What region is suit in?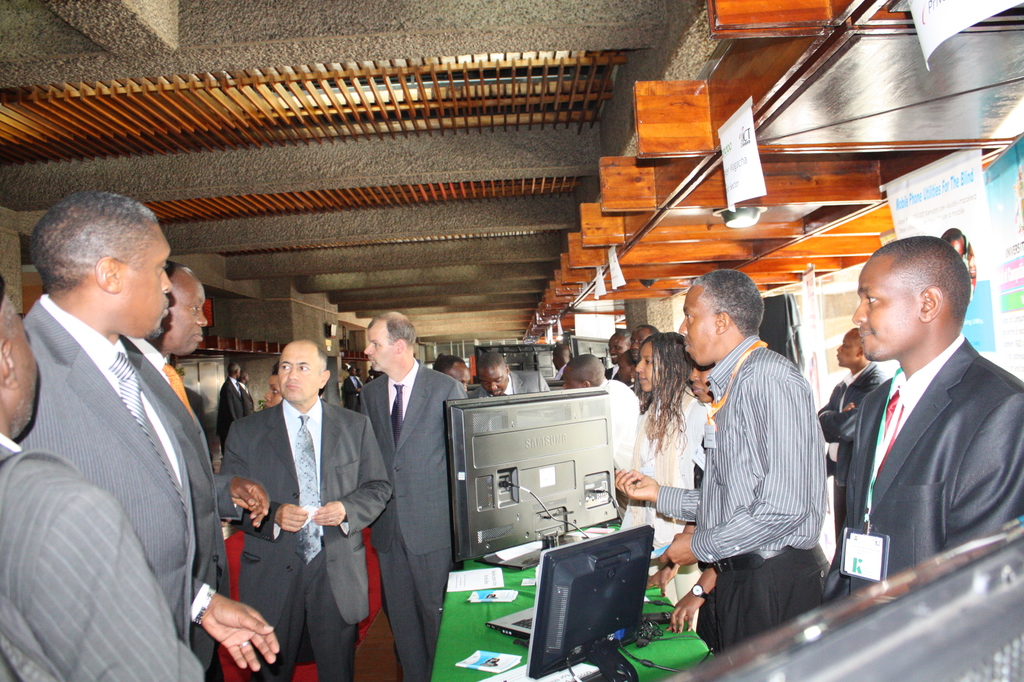
rect(0, 435, 203, 681).
